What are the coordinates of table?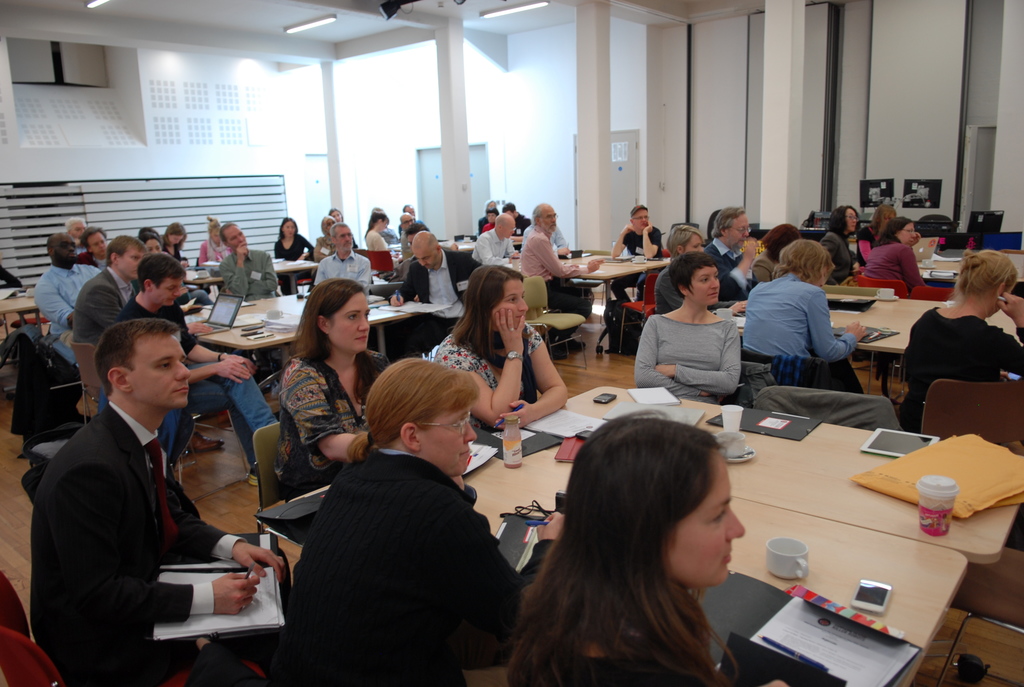
{"x1": 194, "y1": 322, "x2": 301, "y2": 423}.
